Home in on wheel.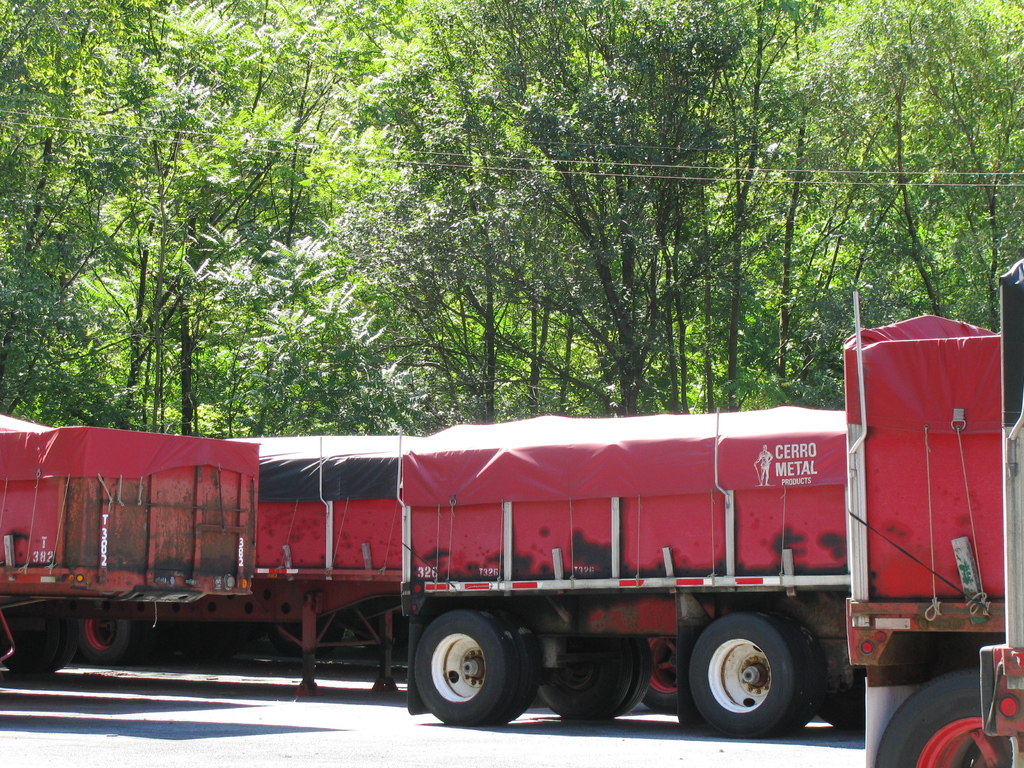
Homed in at BBox(689, 616, 803, 737).
